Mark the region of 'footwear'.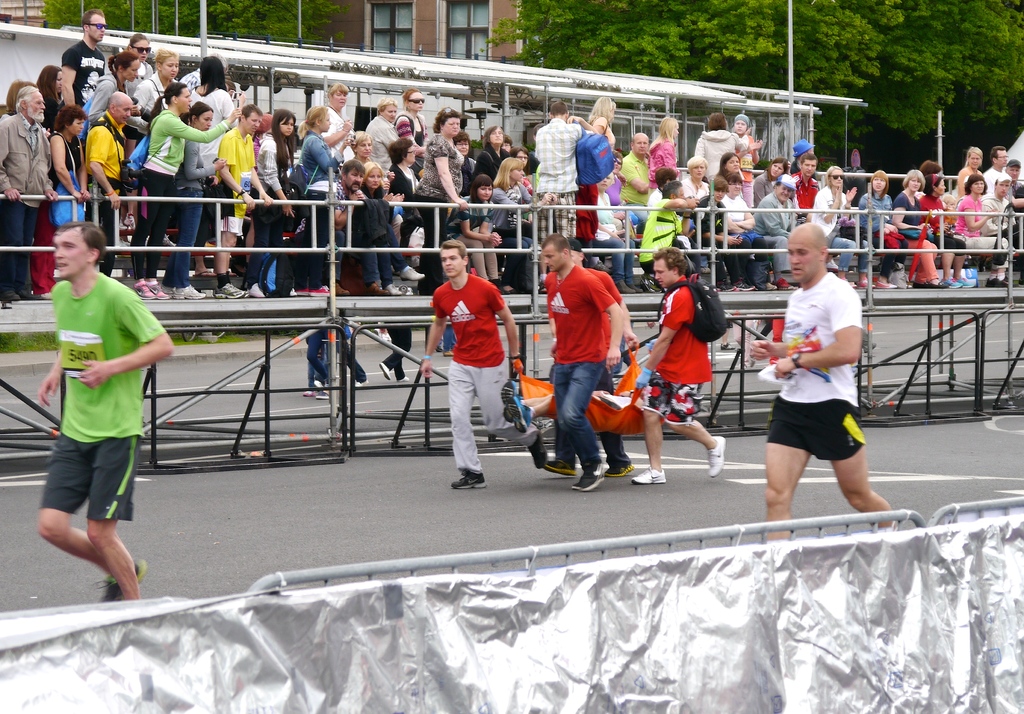
Region: Rect(537, 280, 547, 295).
